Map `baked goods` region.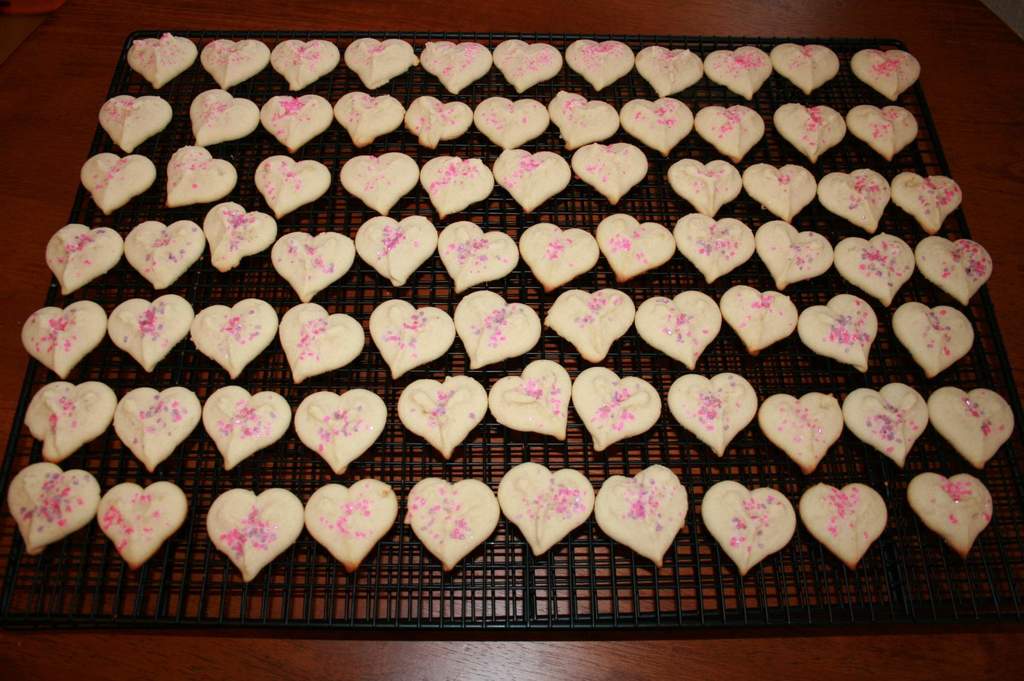
Mapped to (636,292,723,372).
